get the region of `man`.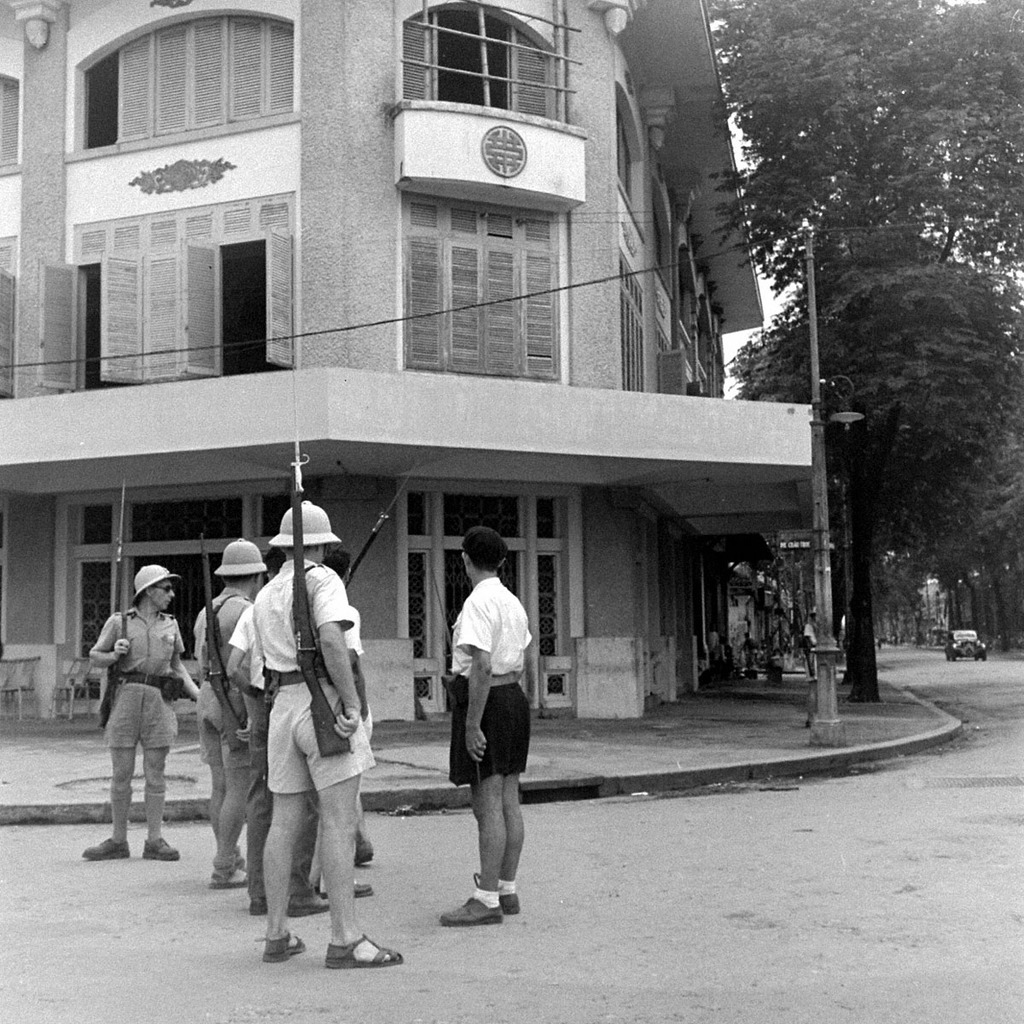
bbox=(81, 563, 202, 861).
